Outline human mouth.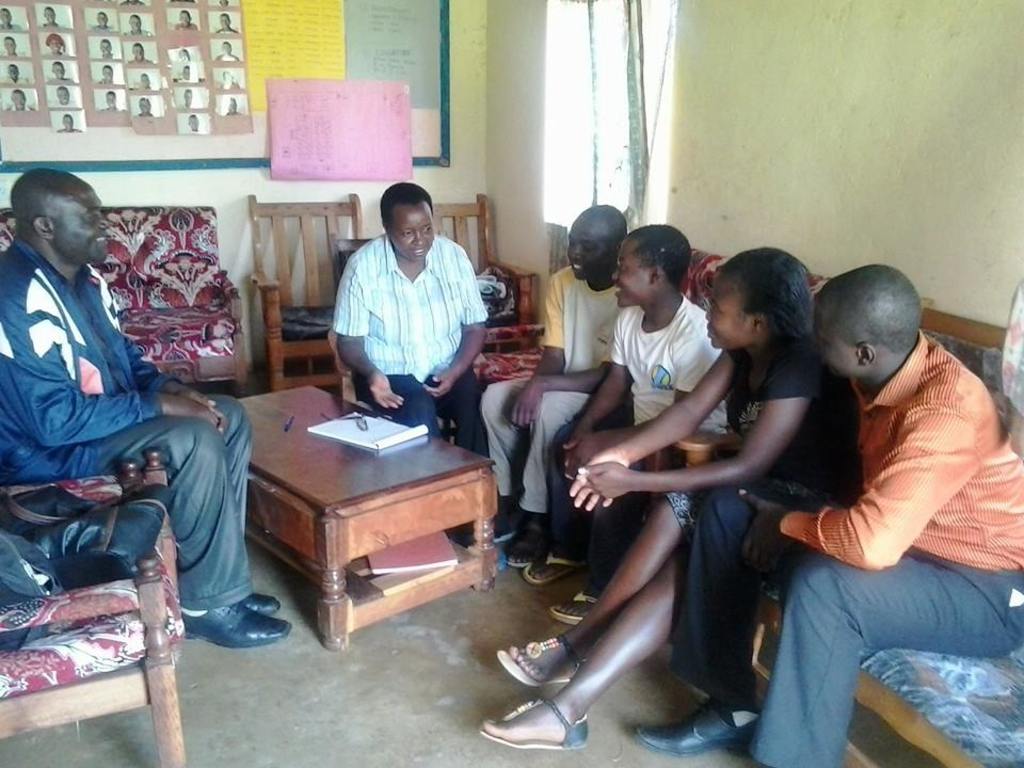
Outline: box(613, 283, 629, 299).
